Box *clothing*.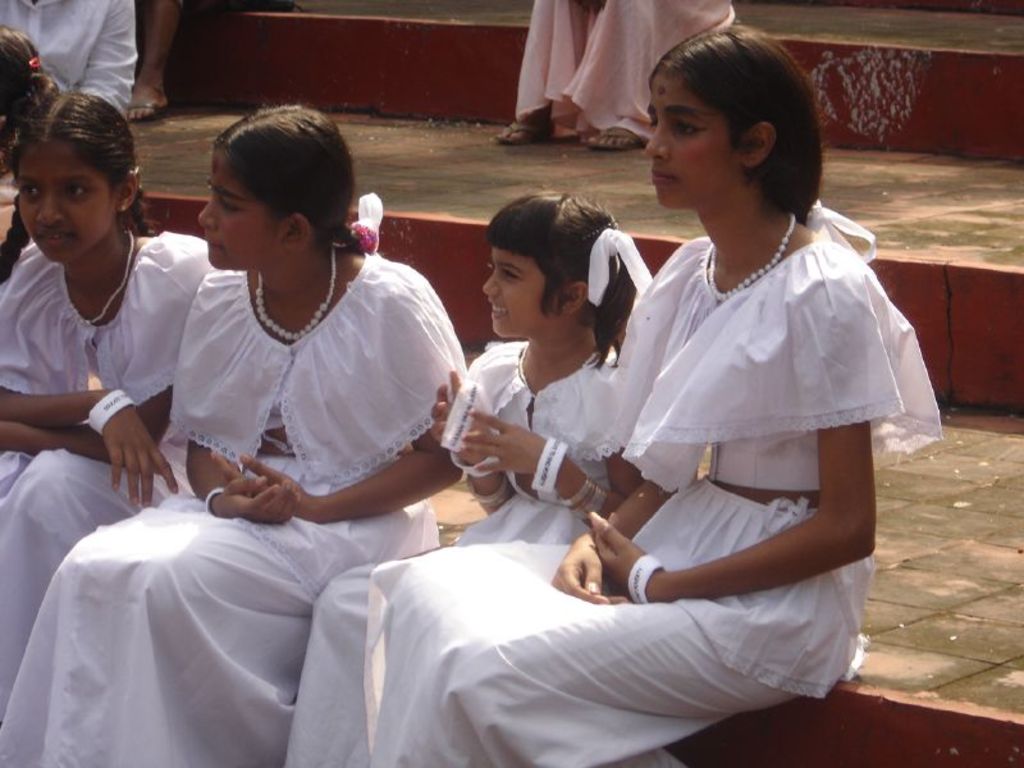
0:242:474:767.
